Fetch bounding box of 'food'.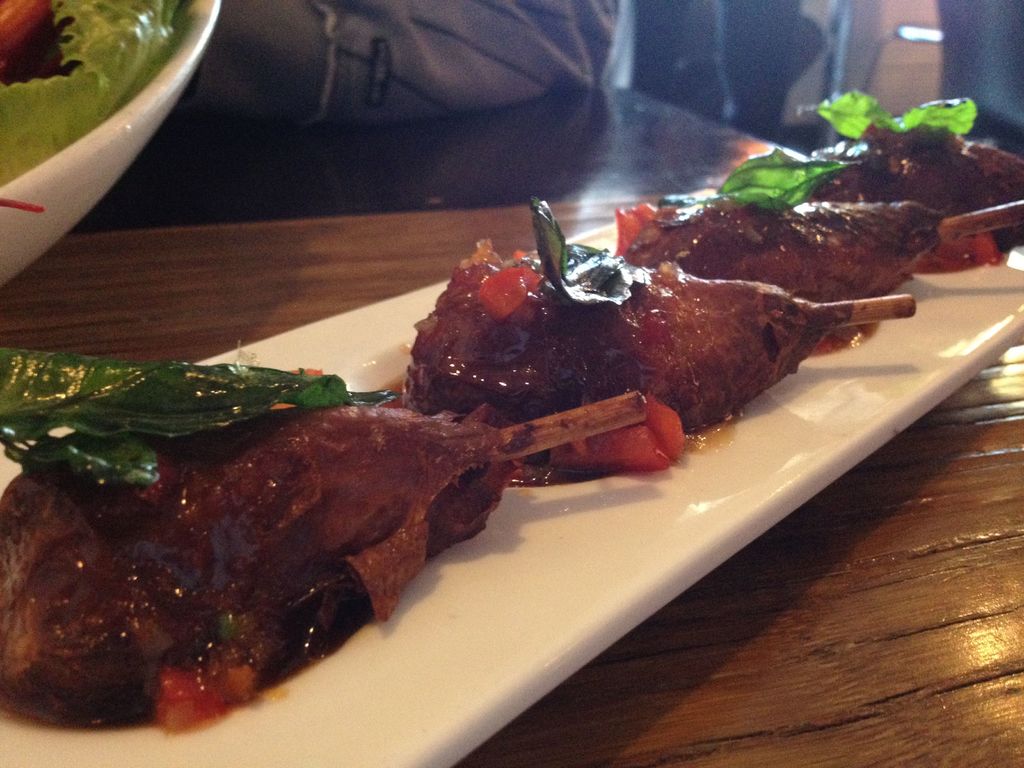
Bbox: select_region(808, 88, 1023, 264).
